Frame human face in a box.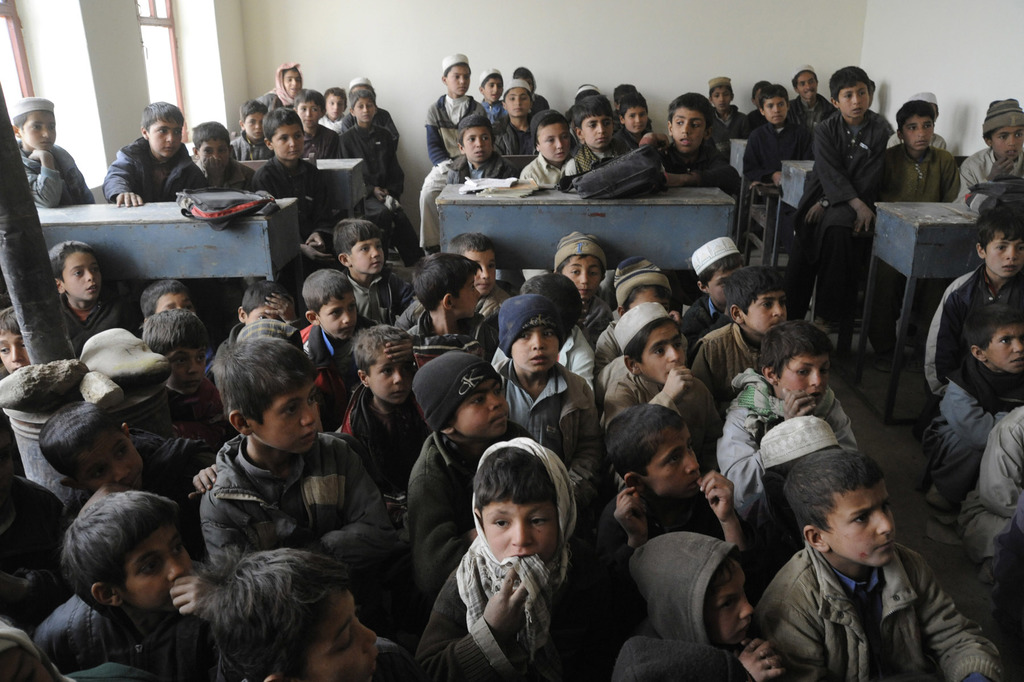
[709, 558, 753, 643].
